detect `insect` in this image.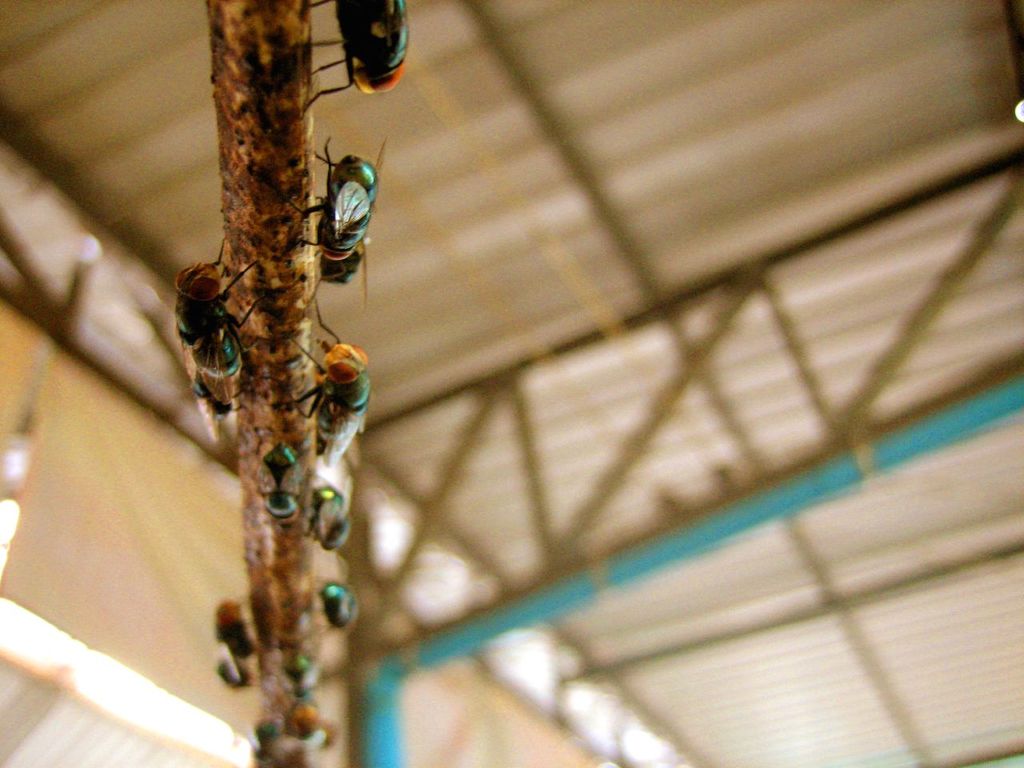
Detection: bbox(258, 439, 301, 527).
